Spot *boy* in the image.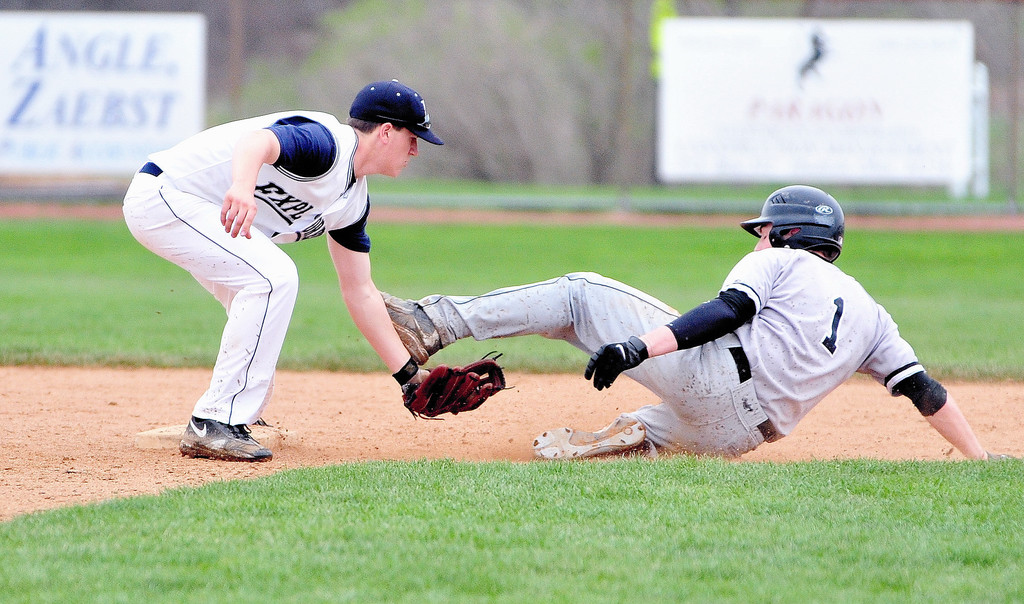
*boy* found at <bbox>99, 94, 521, 458</bbox>.
